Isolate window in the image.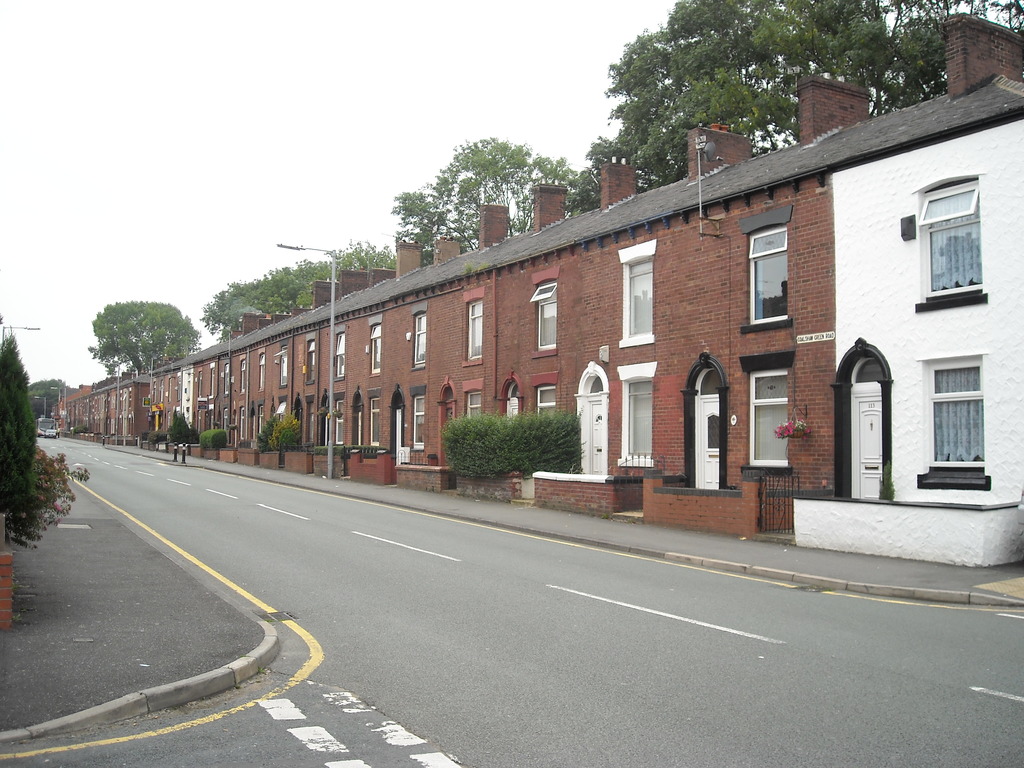
Isolated region: <box>531,281,559,349</box>.
